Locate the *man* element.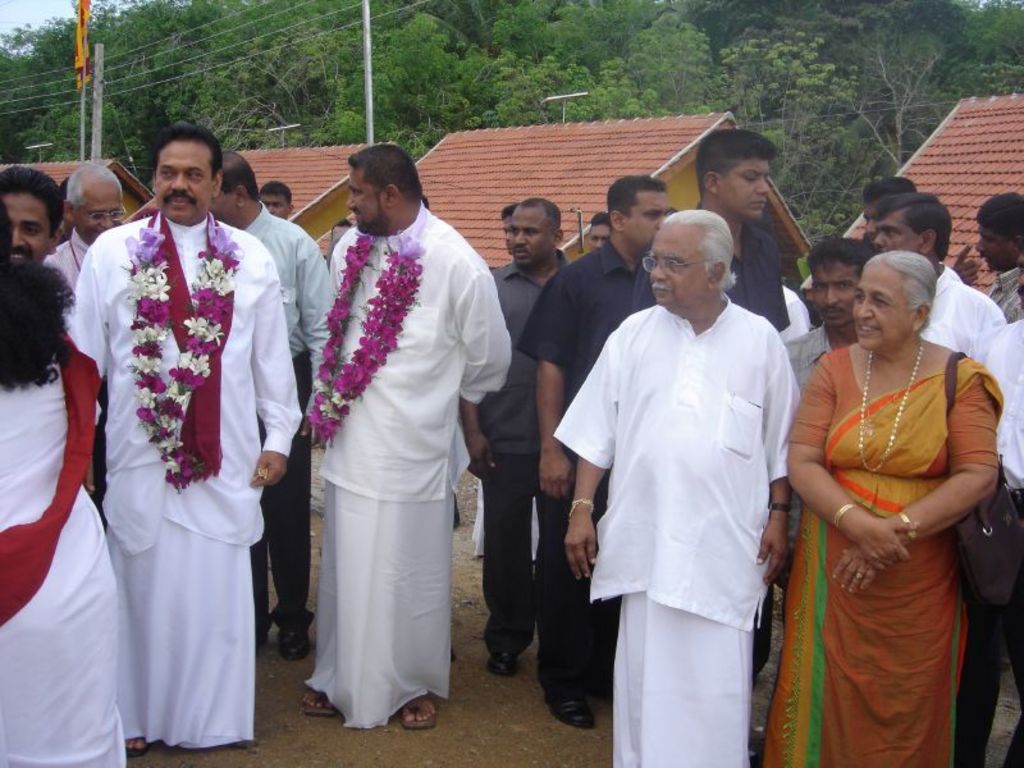
Element bbox: (307,150,524,731).
